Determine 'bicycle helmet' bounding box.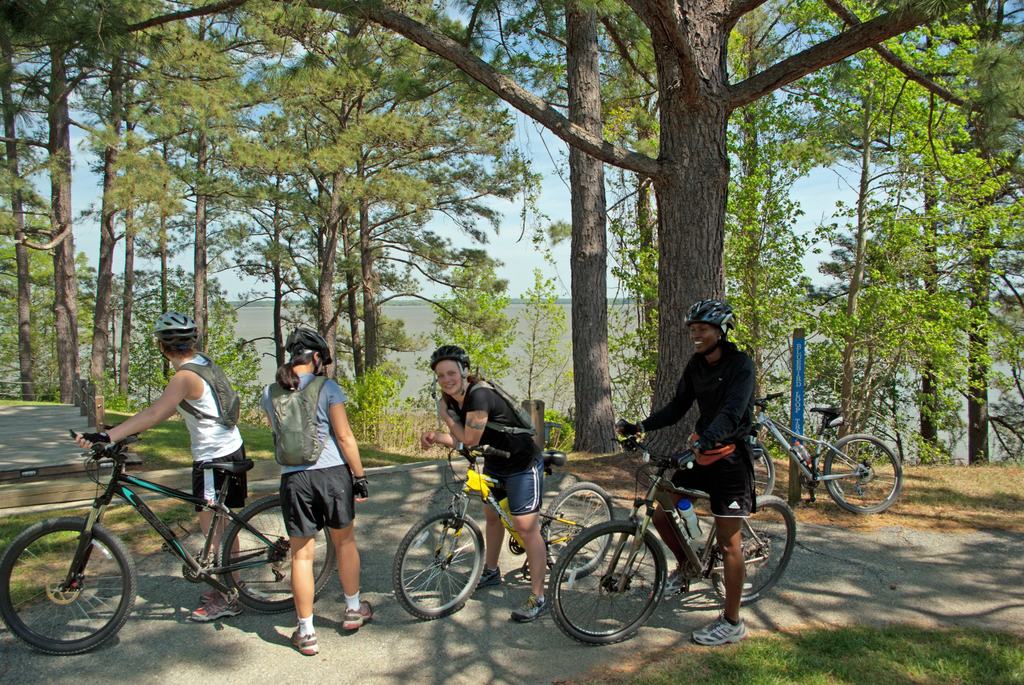
Determined: box(152, 307, 200, 361).
